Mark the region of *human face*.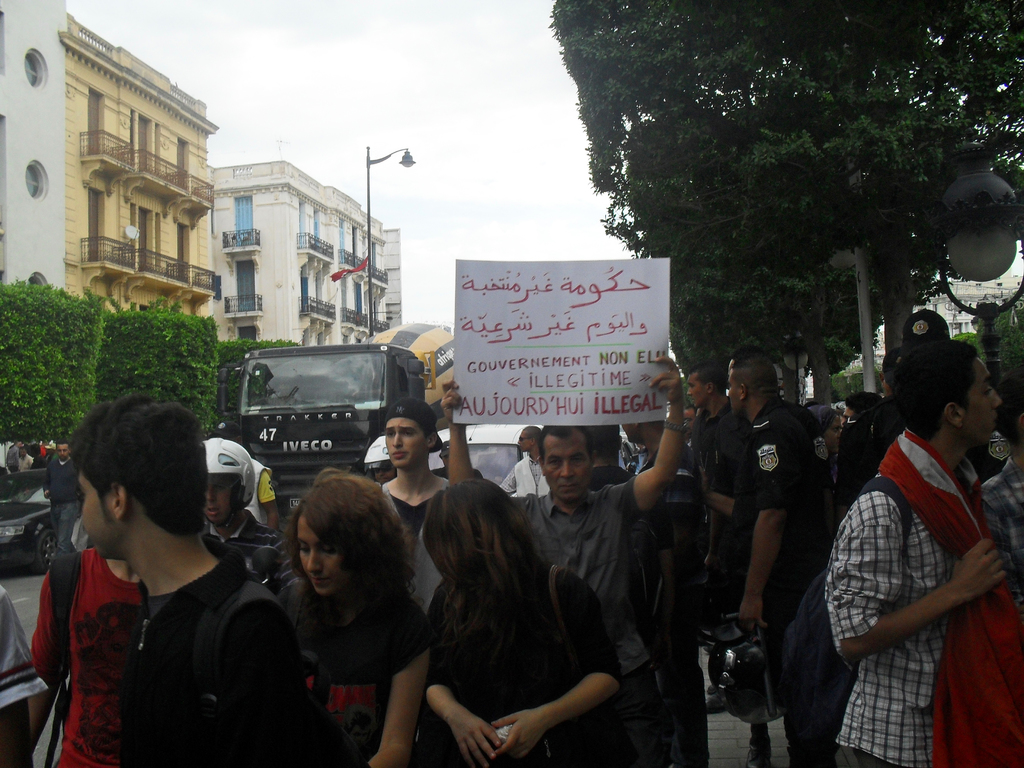
Region: Rect(516, 429, 531, 452).
